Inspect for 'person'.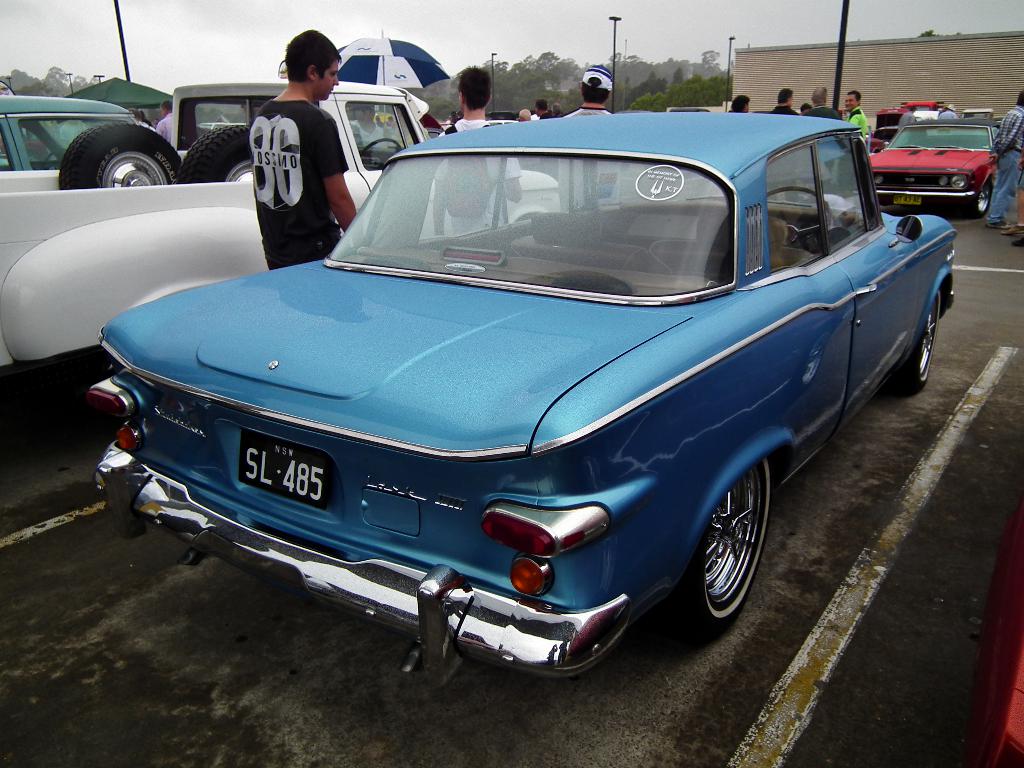
Inspection: [940, 103, 963, 128].
